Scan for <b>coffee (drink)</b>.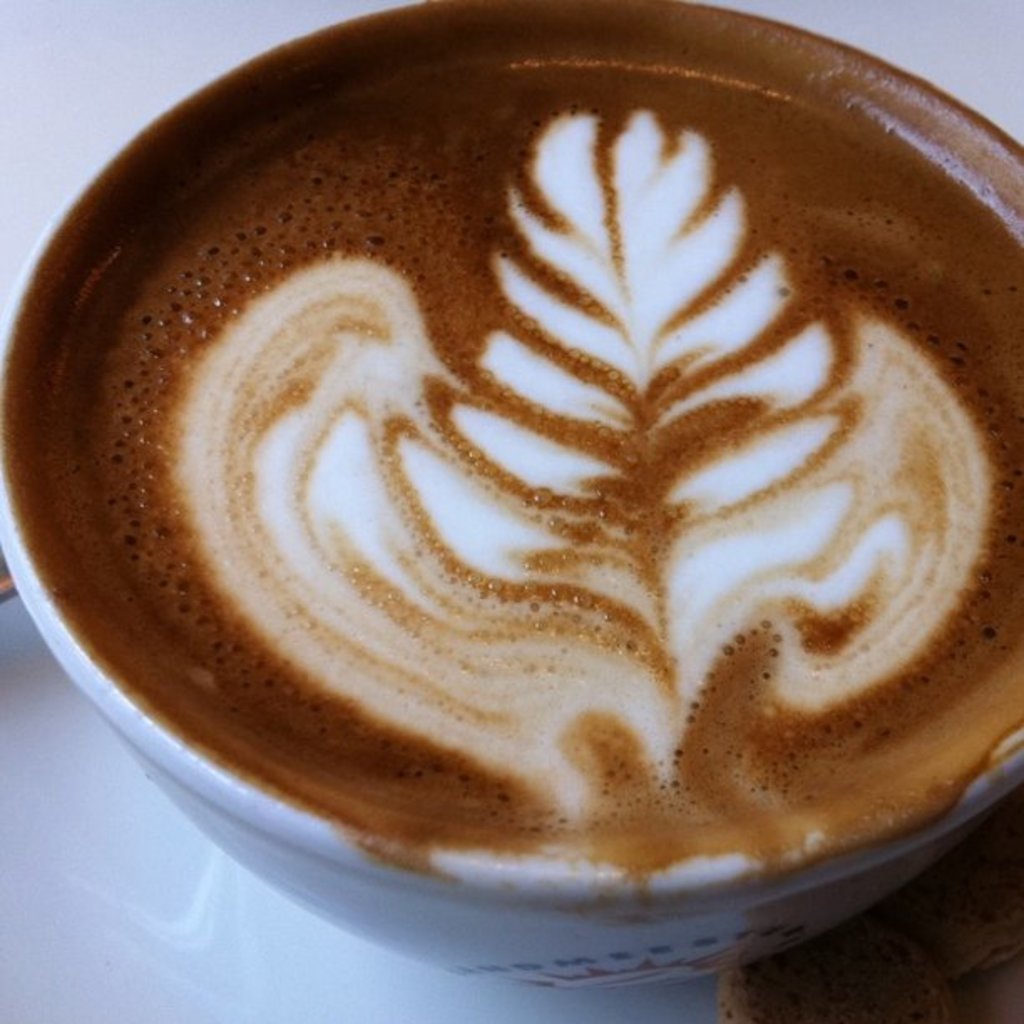
Scan result: region(0, 0, 1022, 868).
